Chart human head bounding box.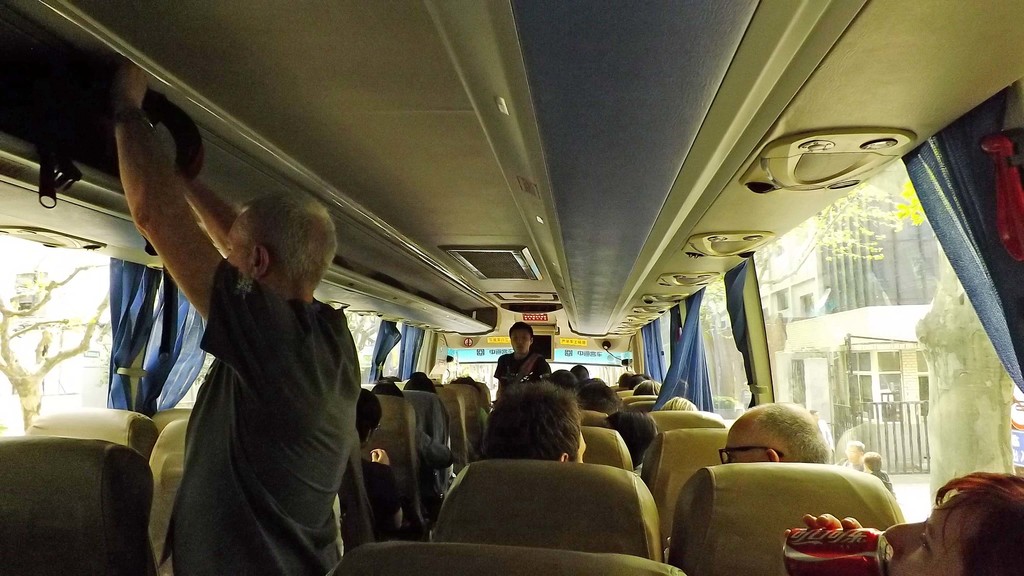
Charted: locate(660, 396, 698, 410).
